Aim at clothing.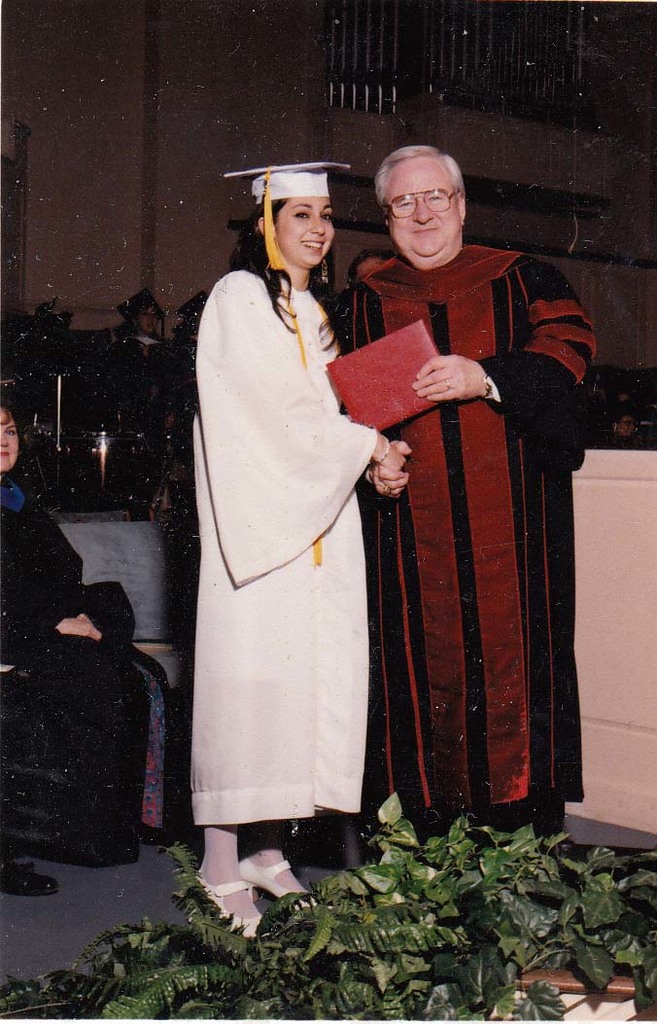
Aimed at pyautogui.locateOnScreen(0, 476, 174, 848).
